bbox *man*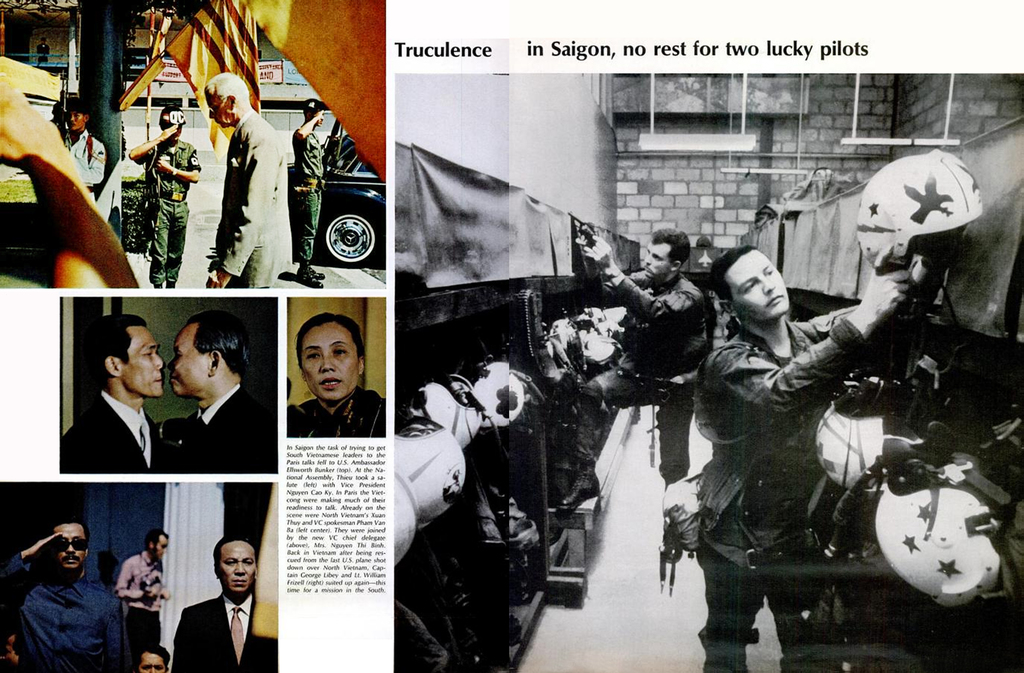
(200, 70, 294, 289)
